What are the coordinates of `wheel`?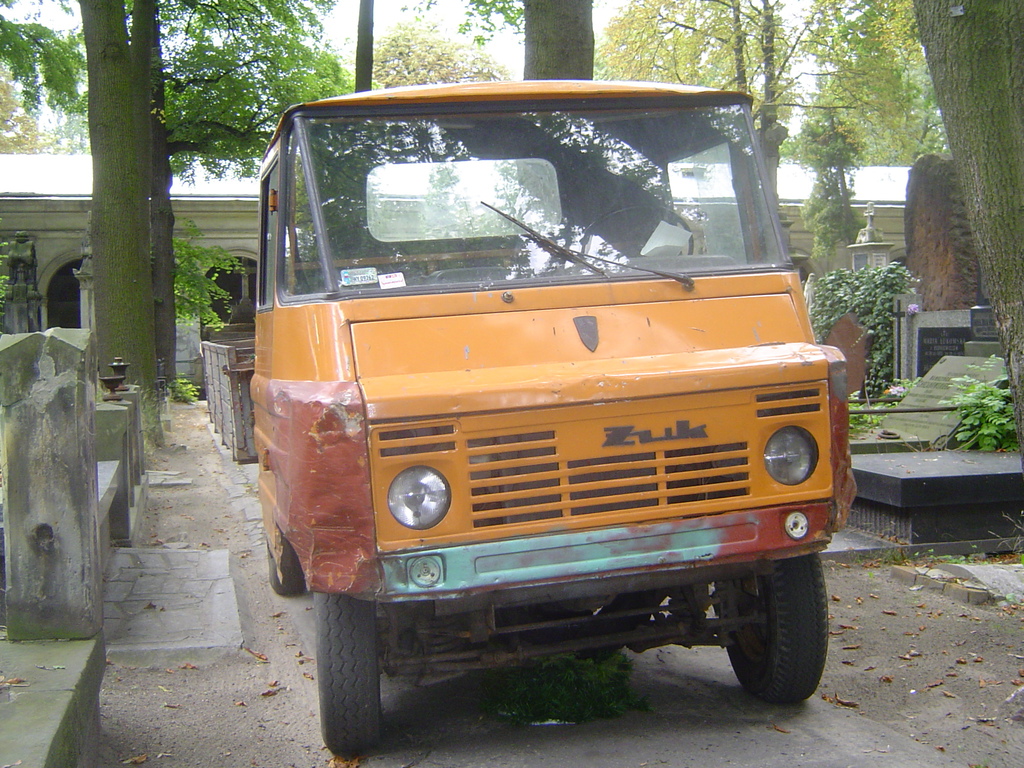
x1=265 y1=528 x2=307 y2=596.
